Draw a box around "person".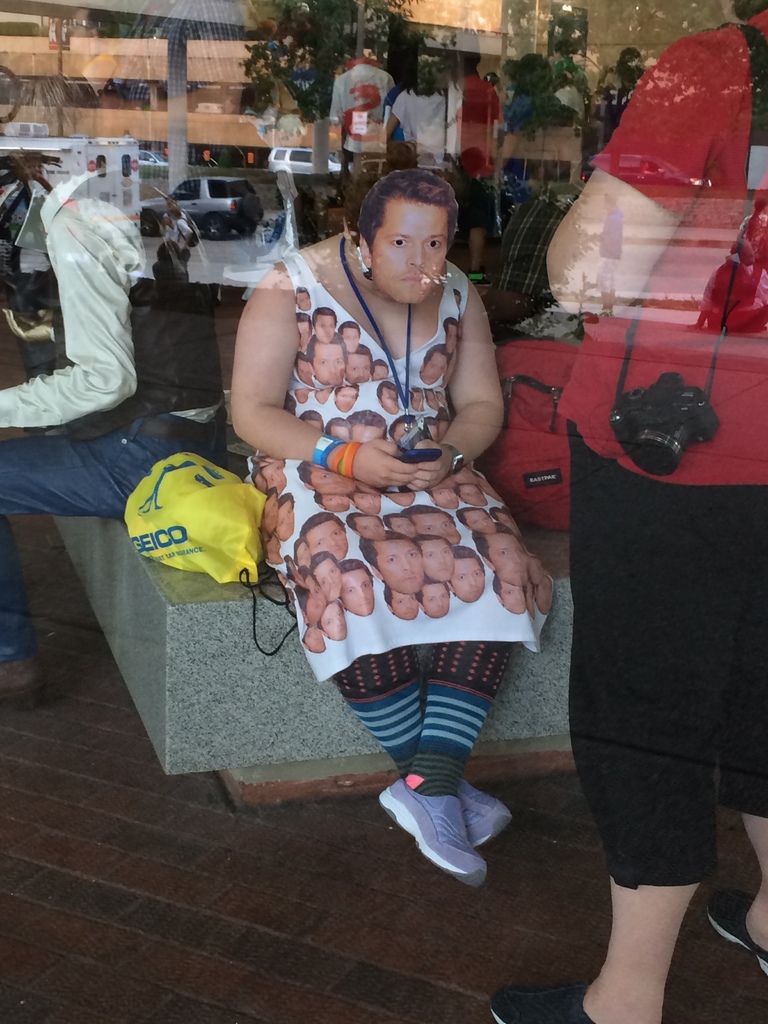
x1=350, y1=513, x2=394, y2=548.
